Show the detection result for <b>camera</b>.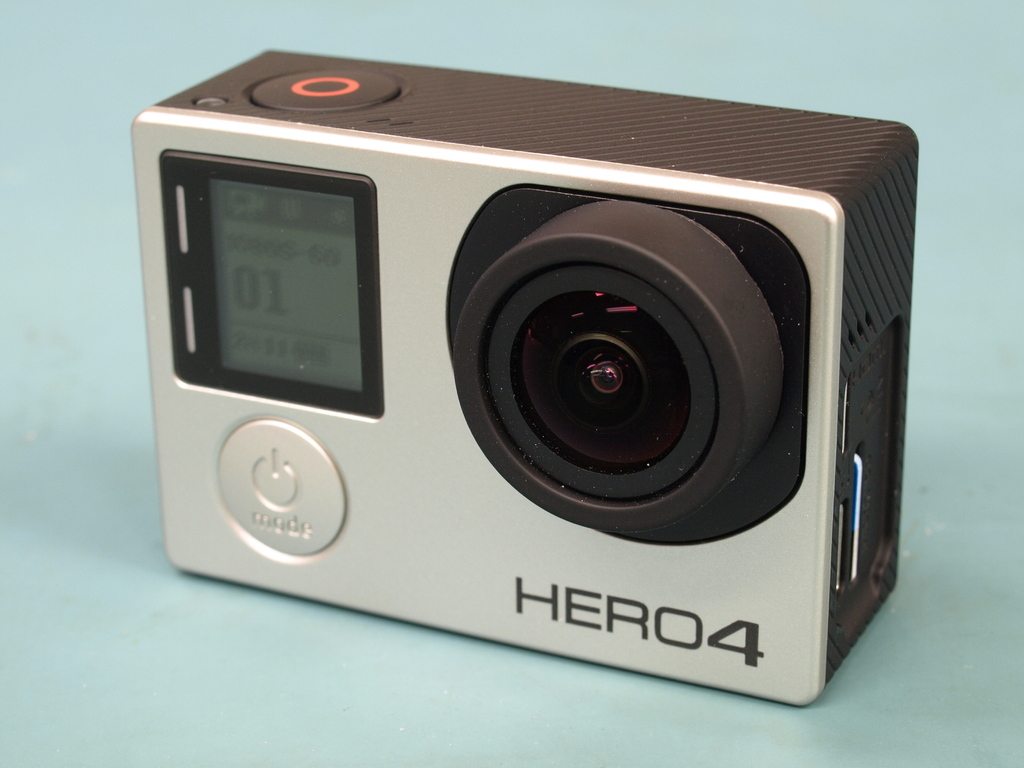
crop(134, 48, 922, 710).
